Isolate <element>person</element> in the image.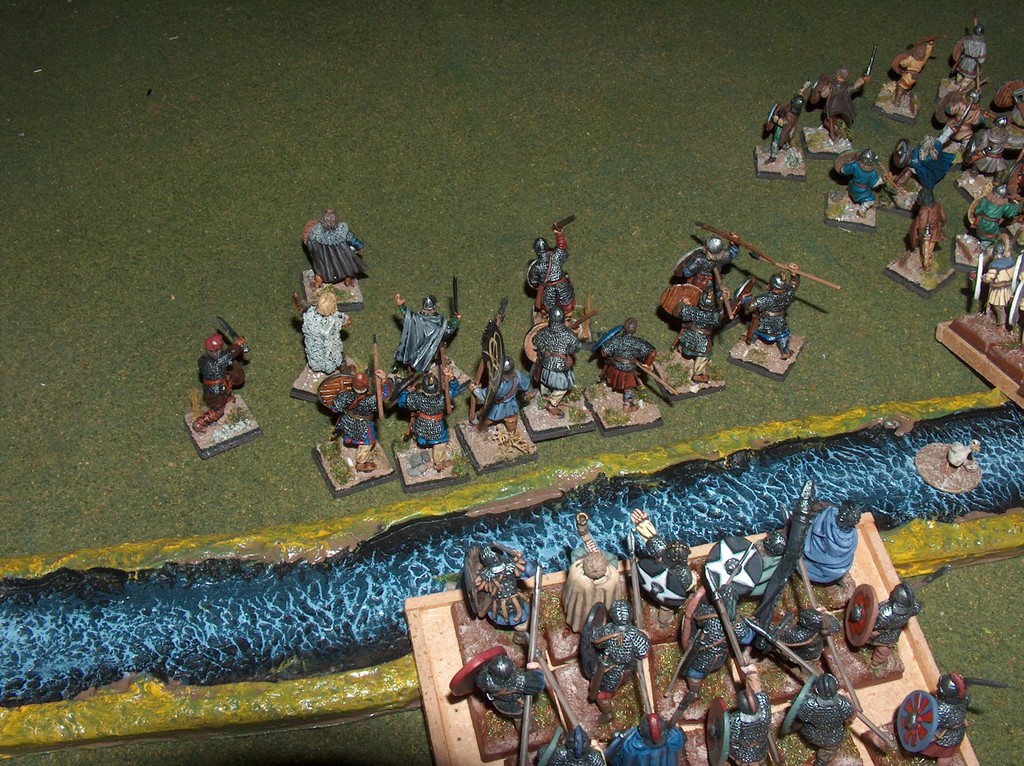
Isolated region: bbox=(760, 605, 845, 687).
